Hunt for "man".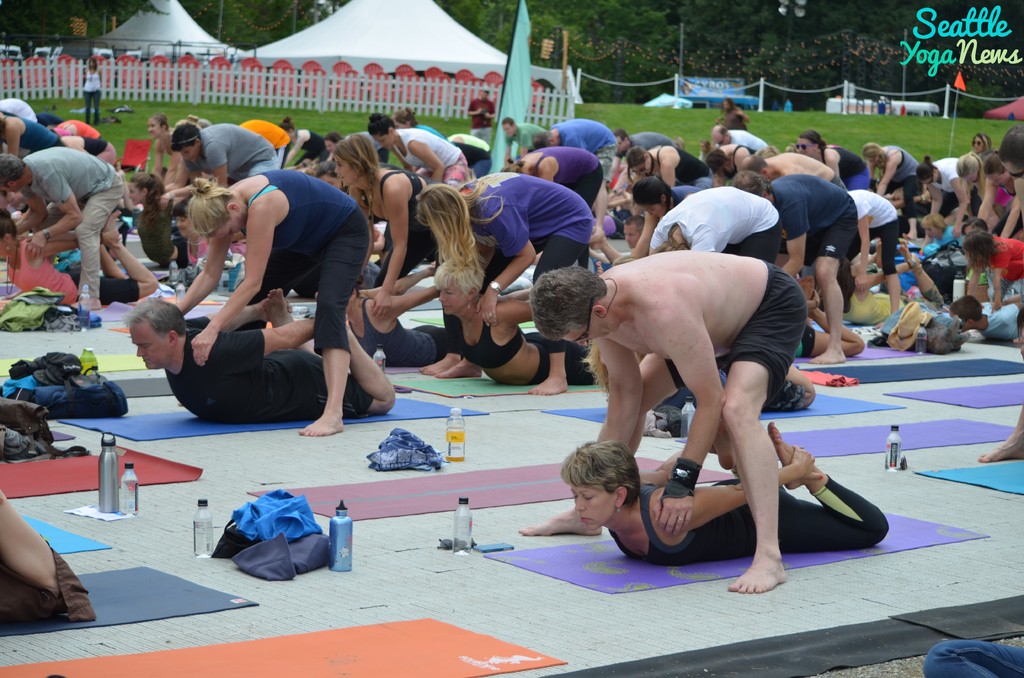
Hunted down at [467, 87, 497, 146].
